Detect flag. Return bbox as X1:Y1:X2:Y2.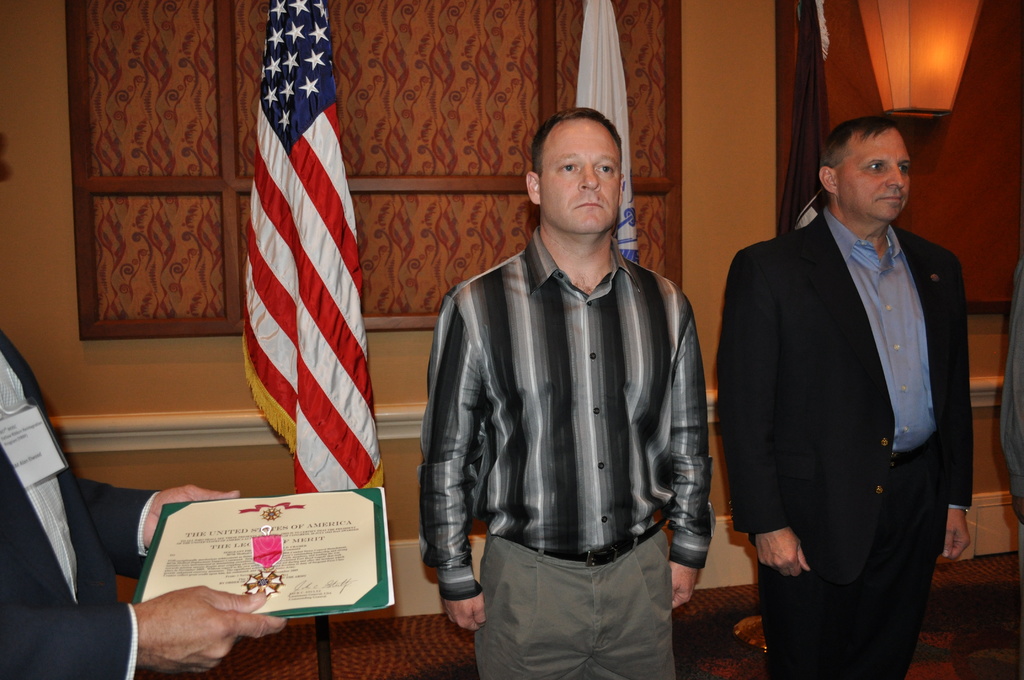
570:0:641:275.
